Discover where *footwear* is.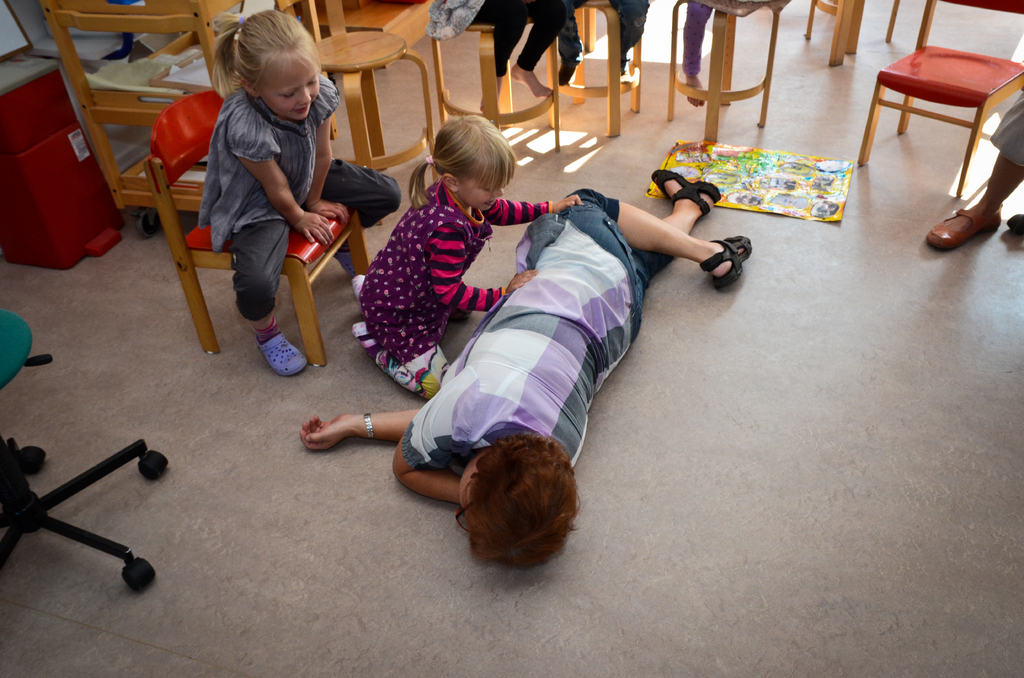
Discovered at region(922, 202, 1000, 253).
